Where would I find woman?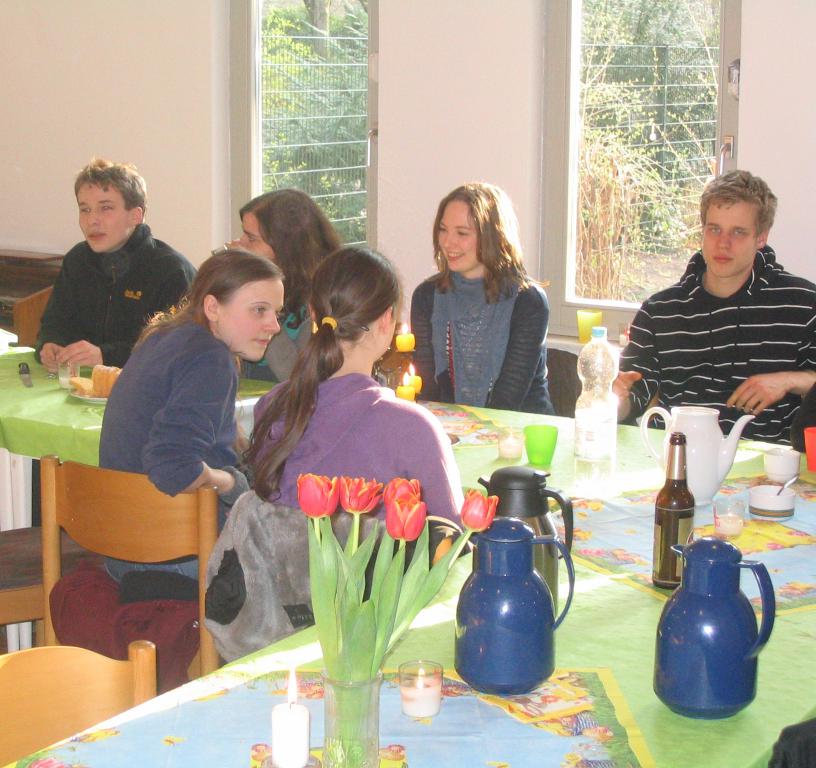
At detection(98, 243, 287, 594).
